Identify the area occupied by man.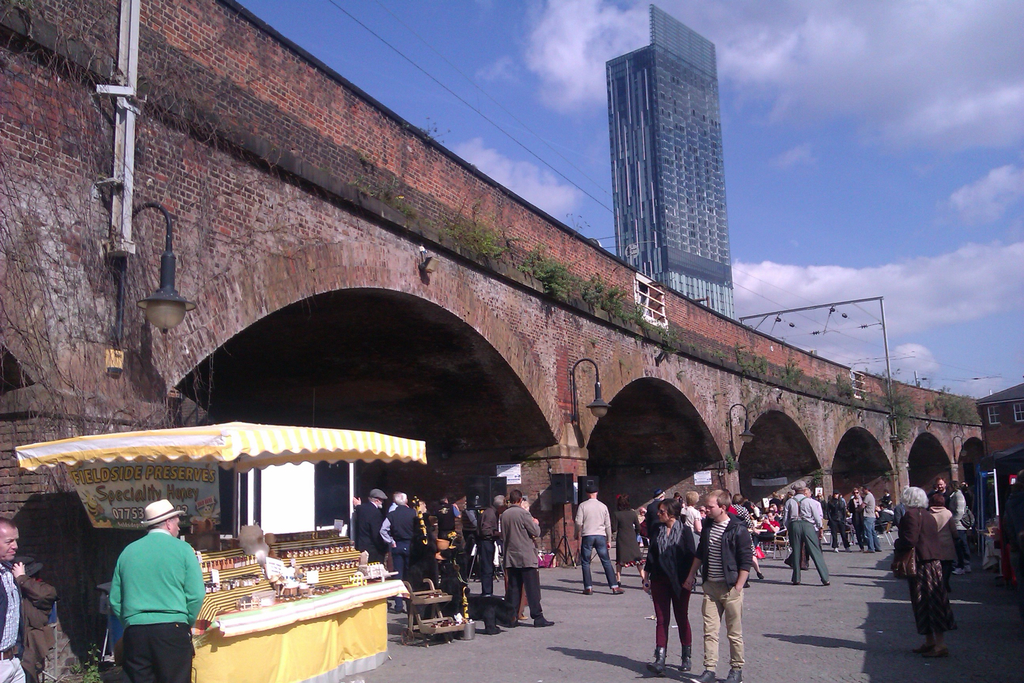
Area: region(859, 486, 881, 552).
